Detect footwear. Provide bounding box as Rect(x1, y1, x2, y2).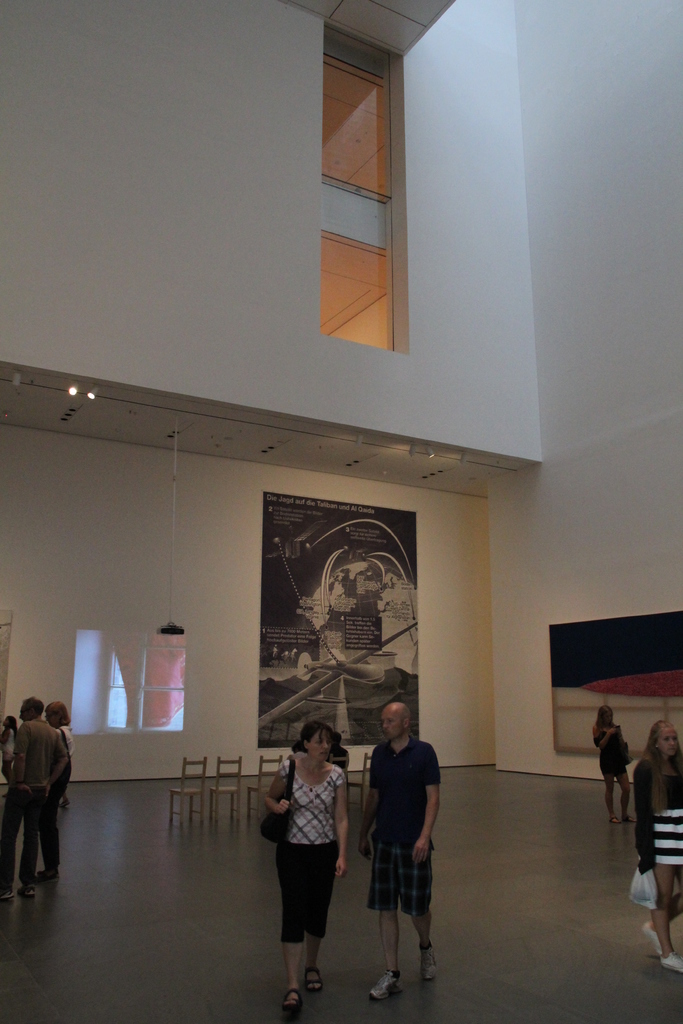
Rect(35, 870, 58, 884).
